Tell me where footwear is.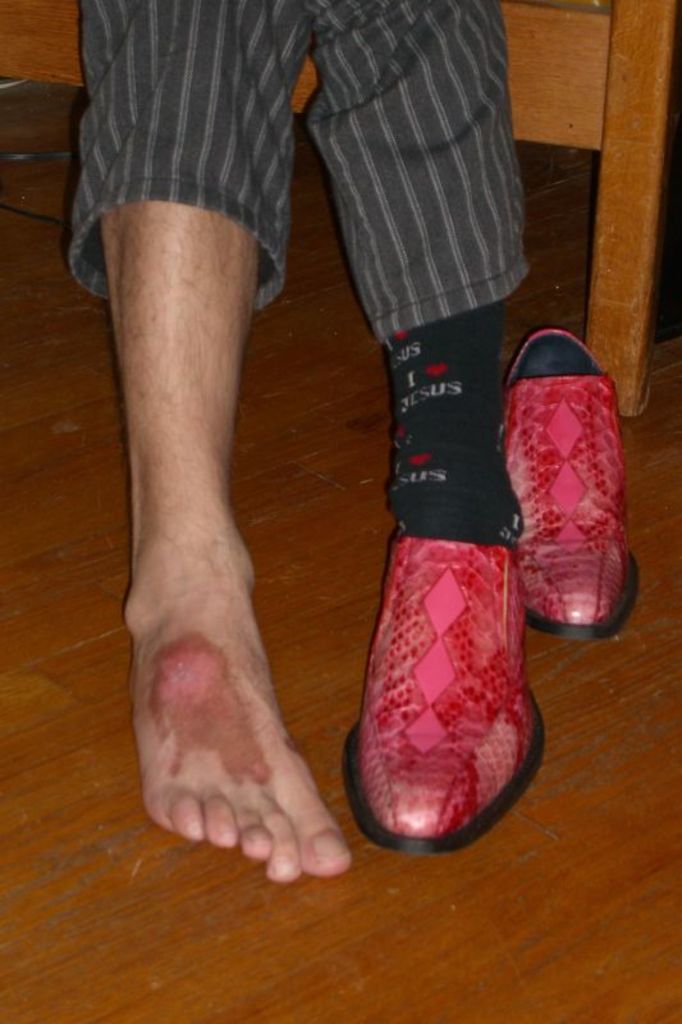
footwear is at [left=500, top=330, right=640, bottom=639].
